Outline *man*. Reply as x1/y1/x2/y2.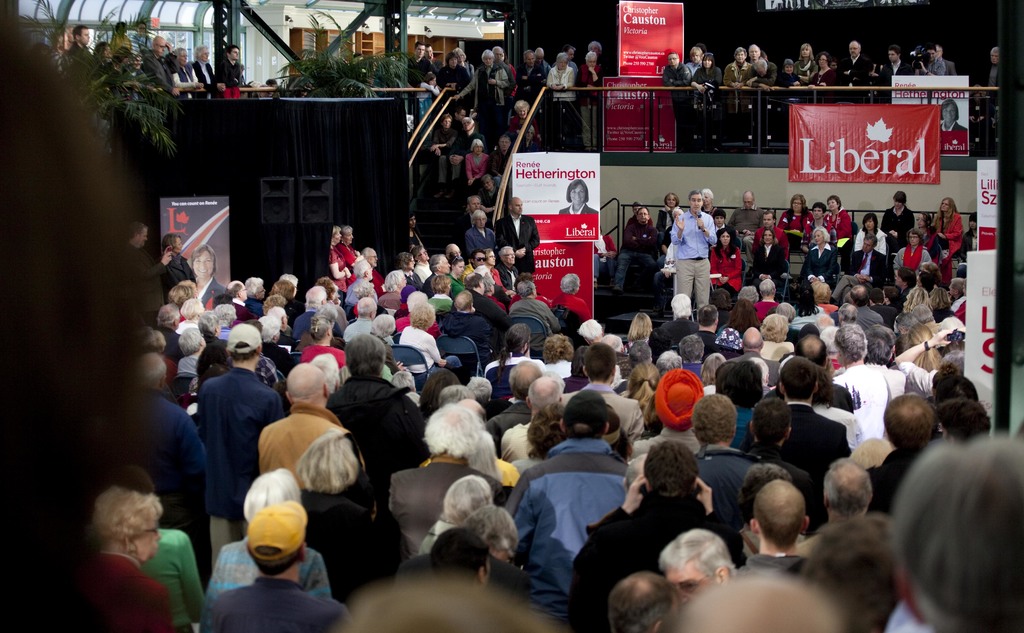
509/279/560/356.
